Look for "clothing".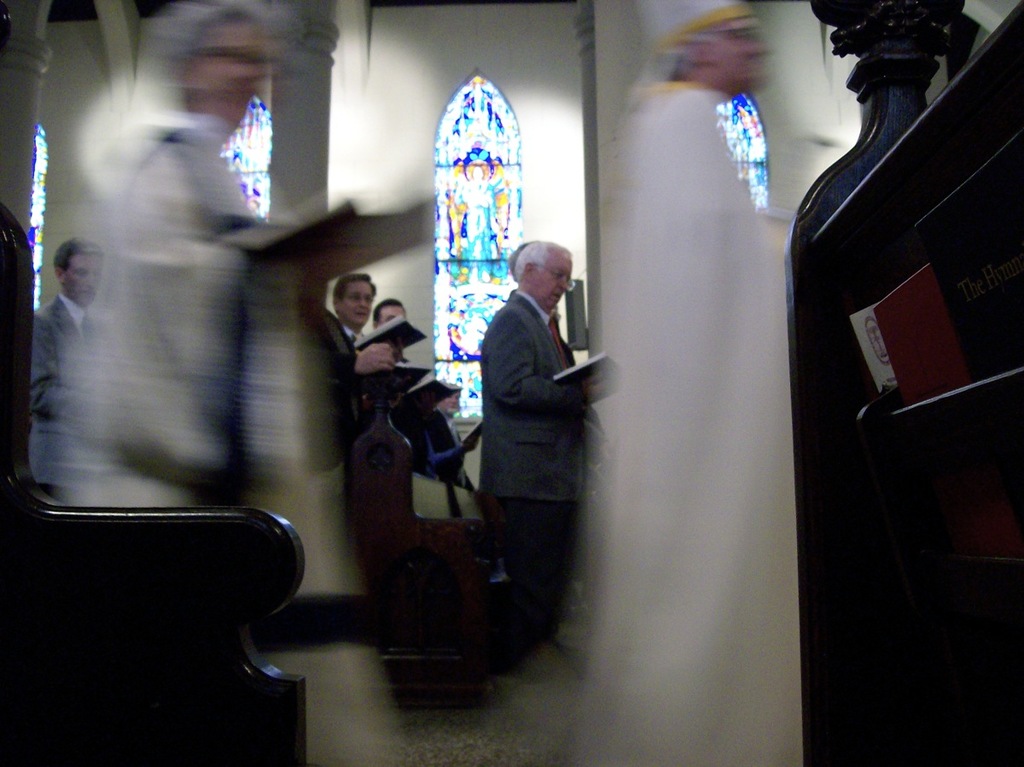
Found: Rect(425, 399, 463, 488).
